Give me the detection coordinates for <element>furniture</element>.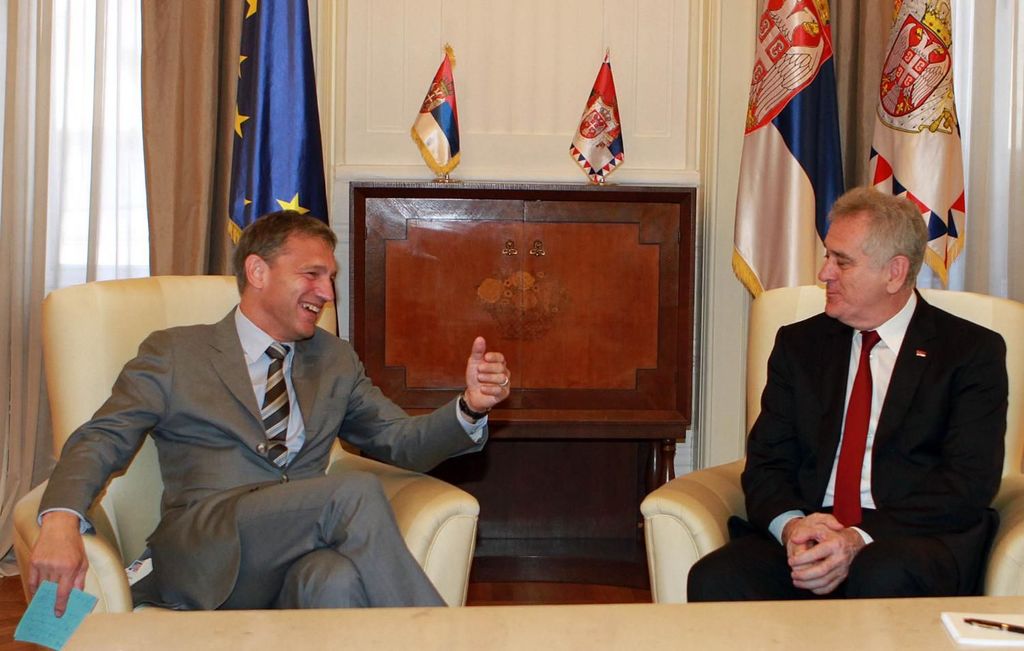
(x1=13, y1=271, x2=482, y2=615).
